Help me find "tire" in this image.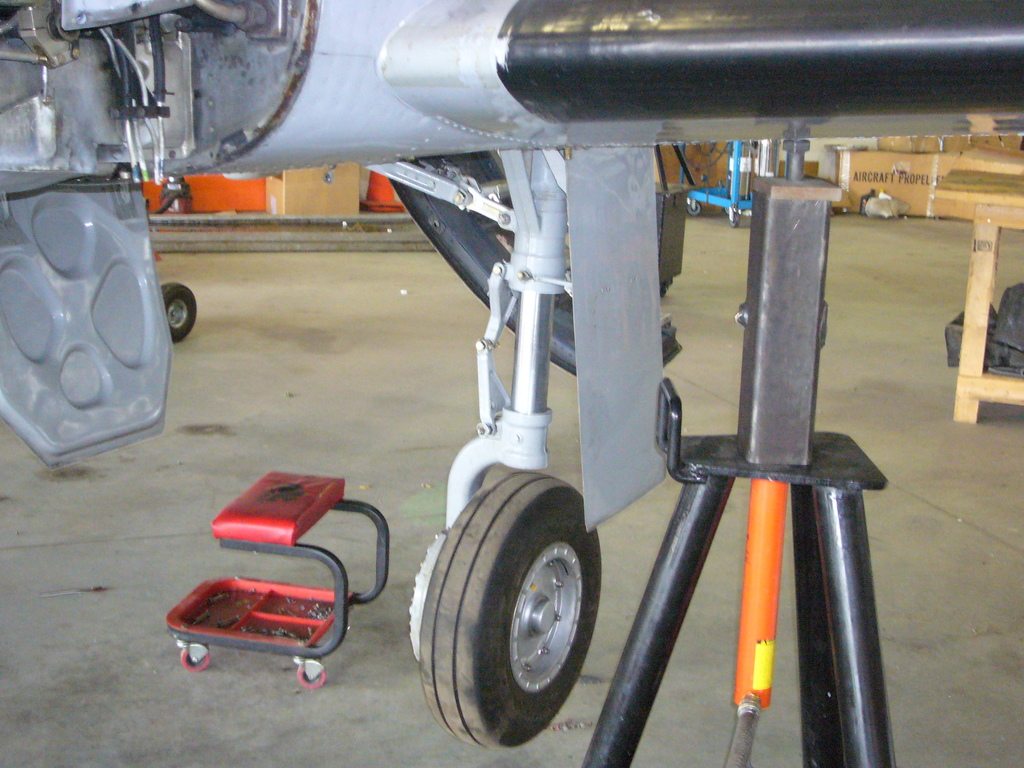
Found it: (x1=298, y1=667, x2=323, y2=689).
